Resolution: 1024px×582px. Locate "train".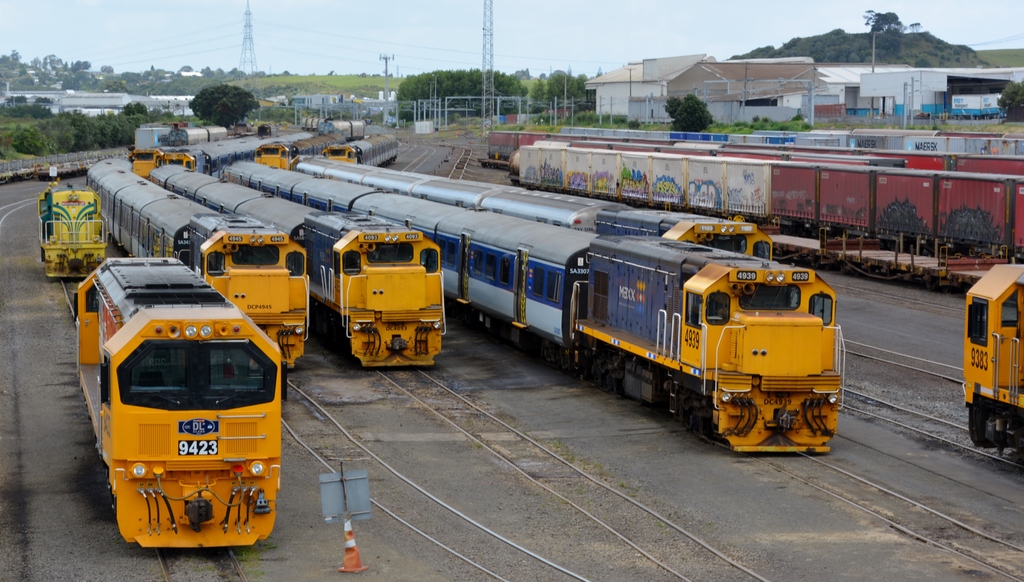
Rect(961, 262, 1023, 464).
